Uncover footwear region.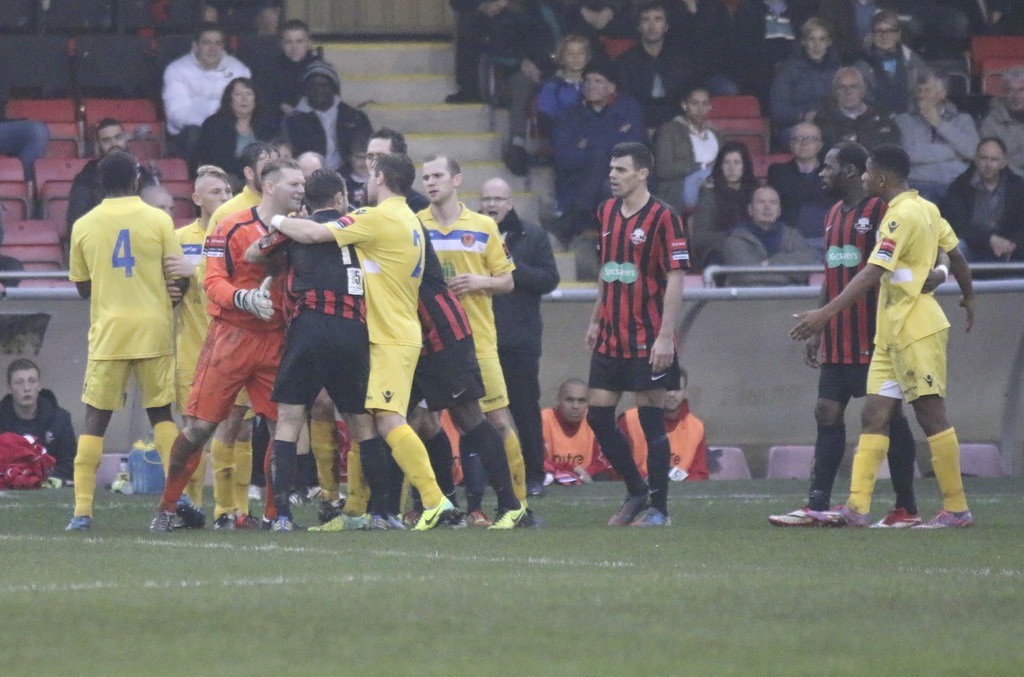
Uncovered: [813,509,868,531].
